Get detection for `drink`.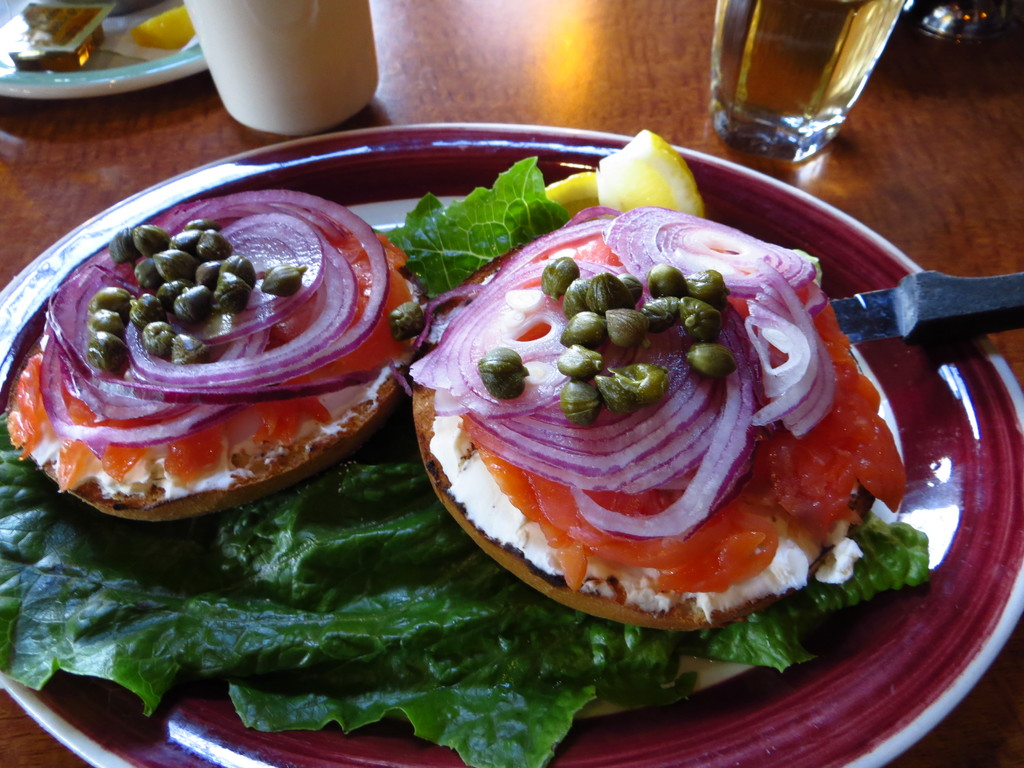
Detection: 694/1/906/165.
